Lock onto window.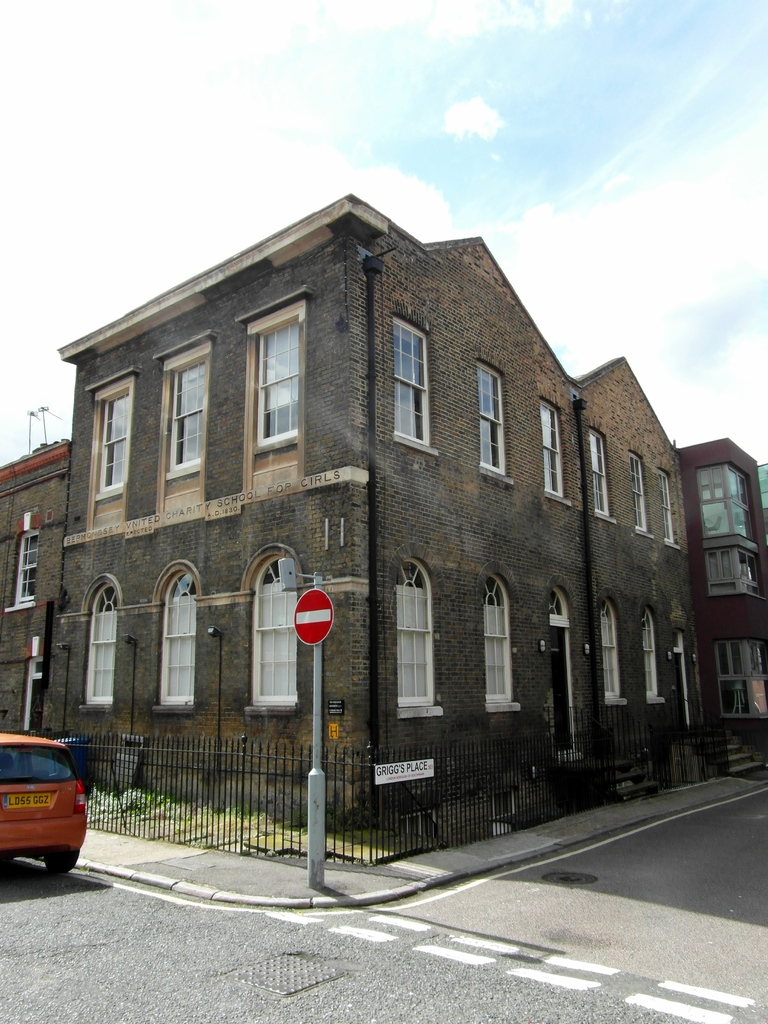
Locked: rect(153, 345, 212, 511).
